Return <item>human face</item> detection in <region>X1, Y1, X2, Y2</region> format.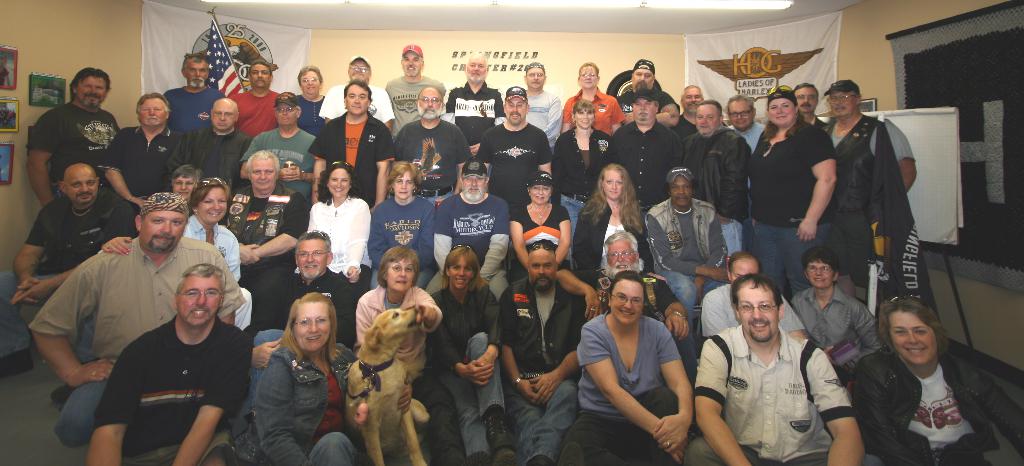
<region>248, 64, 275, 87</region>.
